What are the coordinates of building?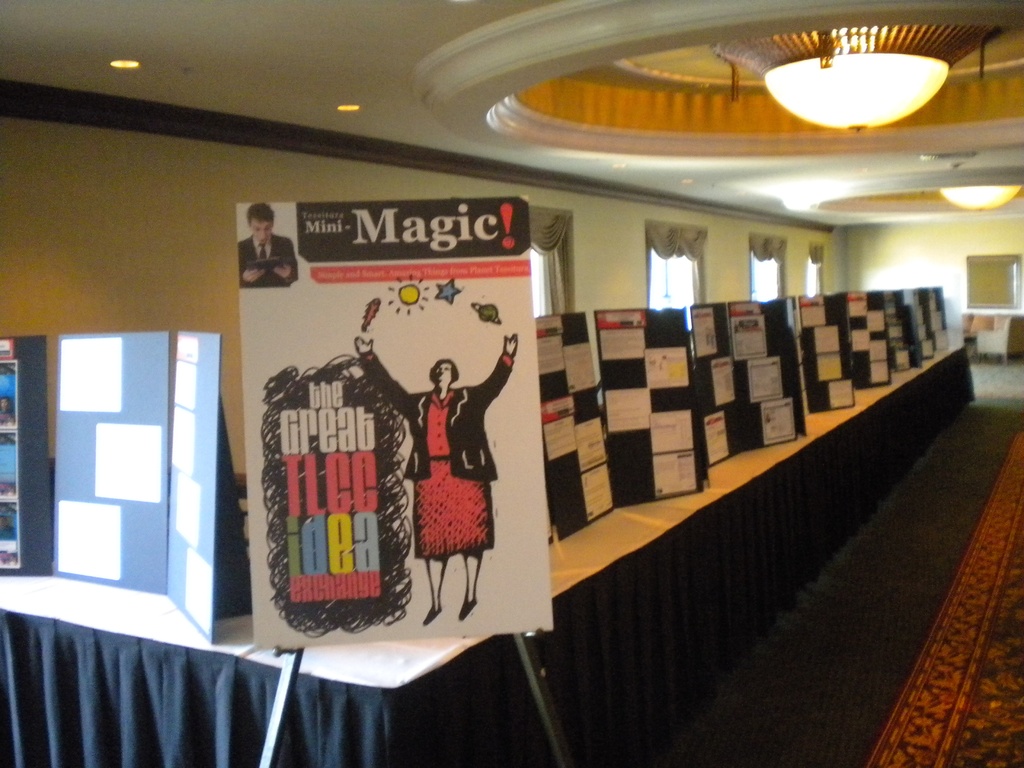
0,0,1023,767.
